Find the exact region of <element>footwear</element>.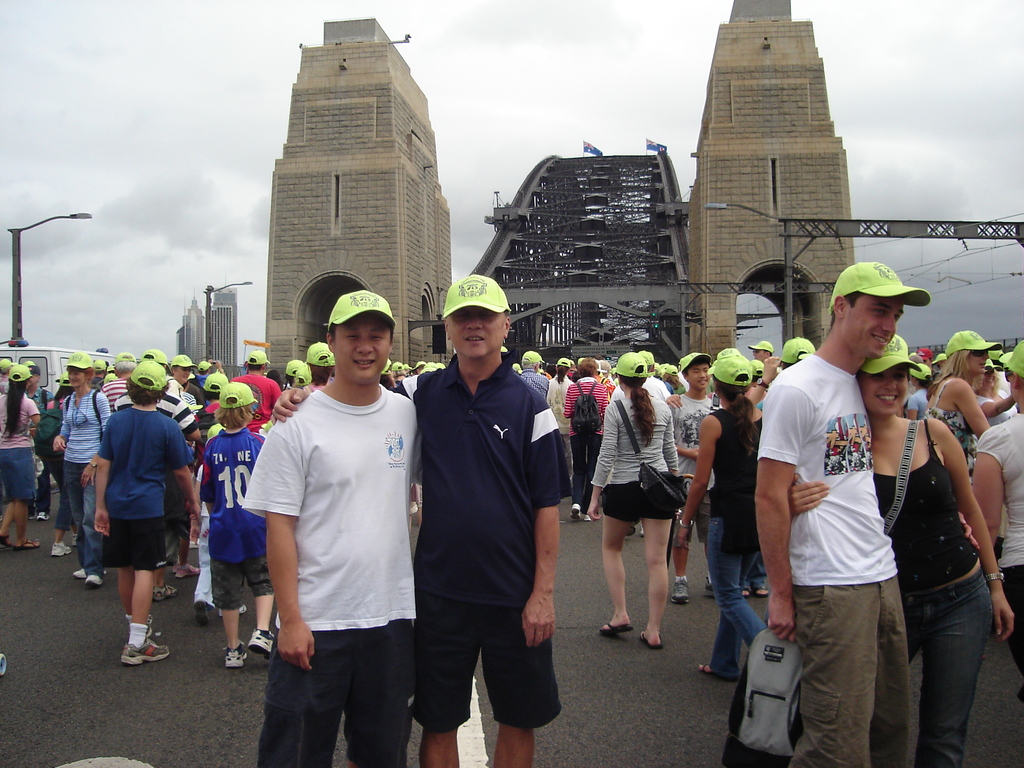
Exact region: 733 582 755 602.
